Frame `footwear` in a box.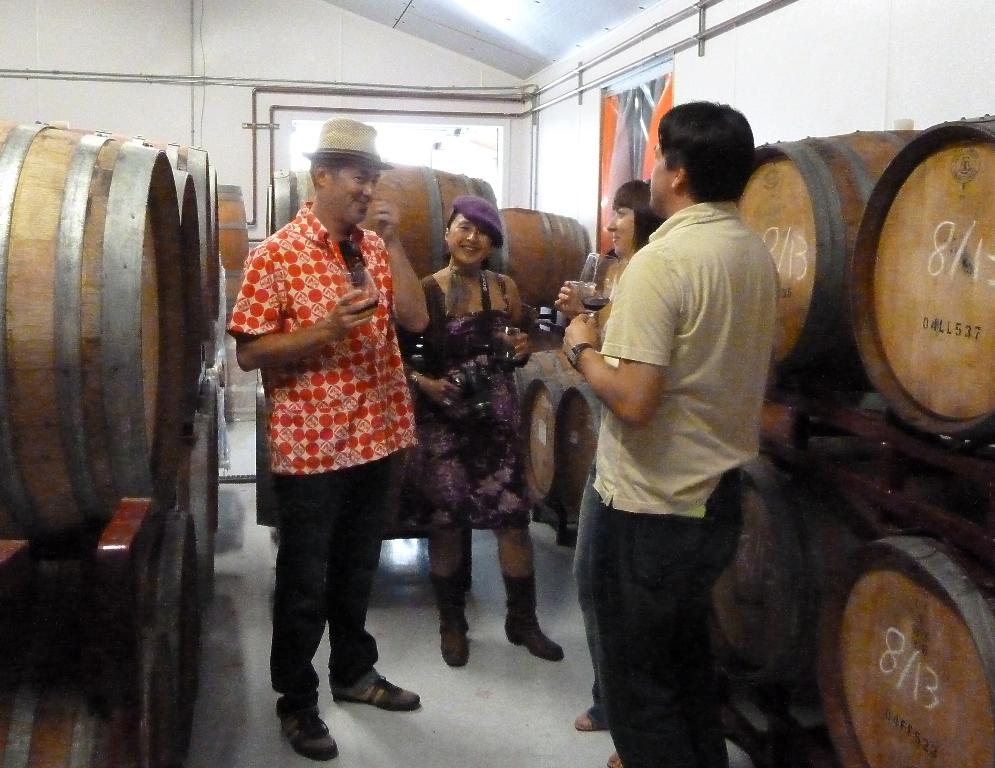
[x1=573, y1=704, x2=606, y2=730].
